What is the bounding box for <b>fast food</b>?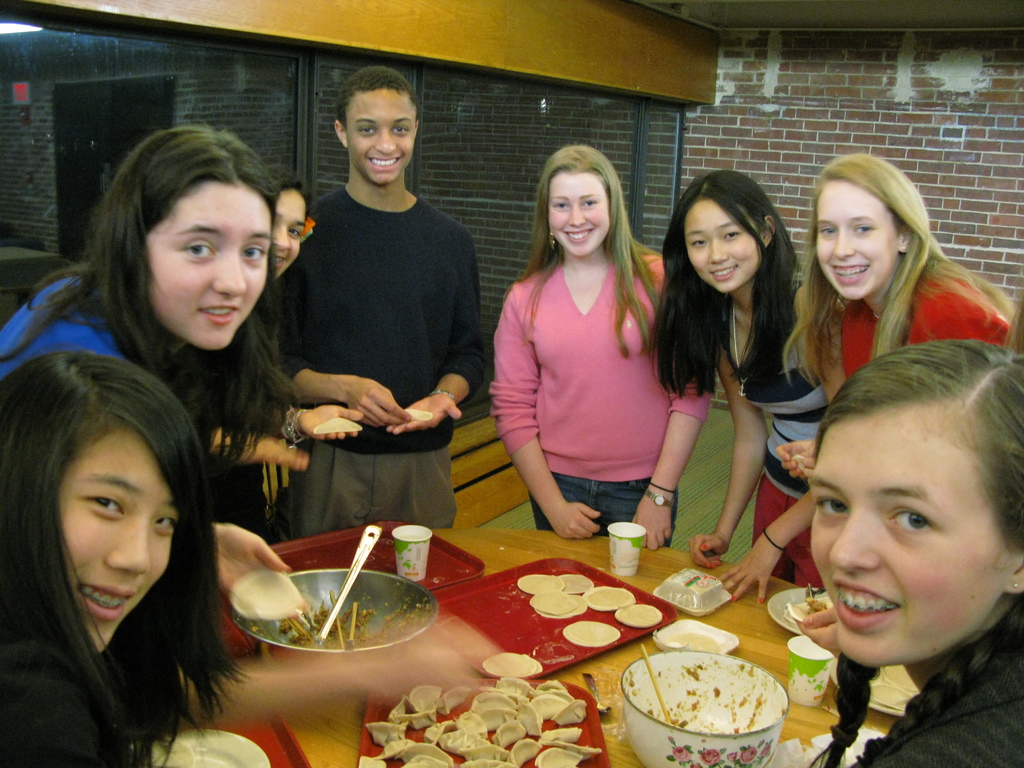
locate(614, 602, 663, 630).
